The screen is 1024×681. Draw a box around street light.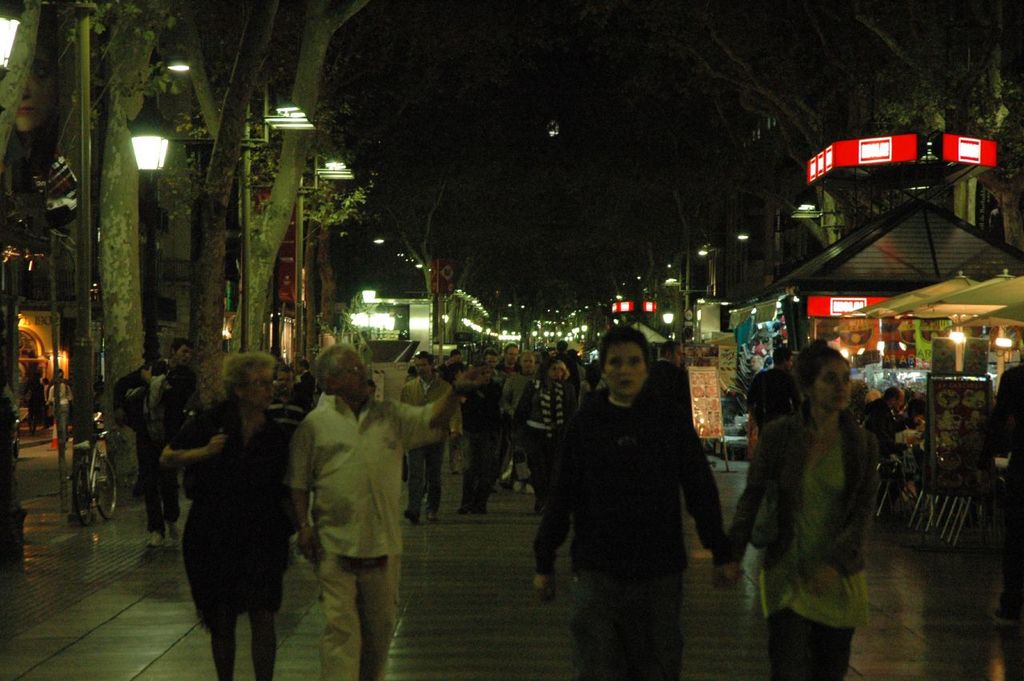
[left=154, top=53, right=242, bottom=349].
